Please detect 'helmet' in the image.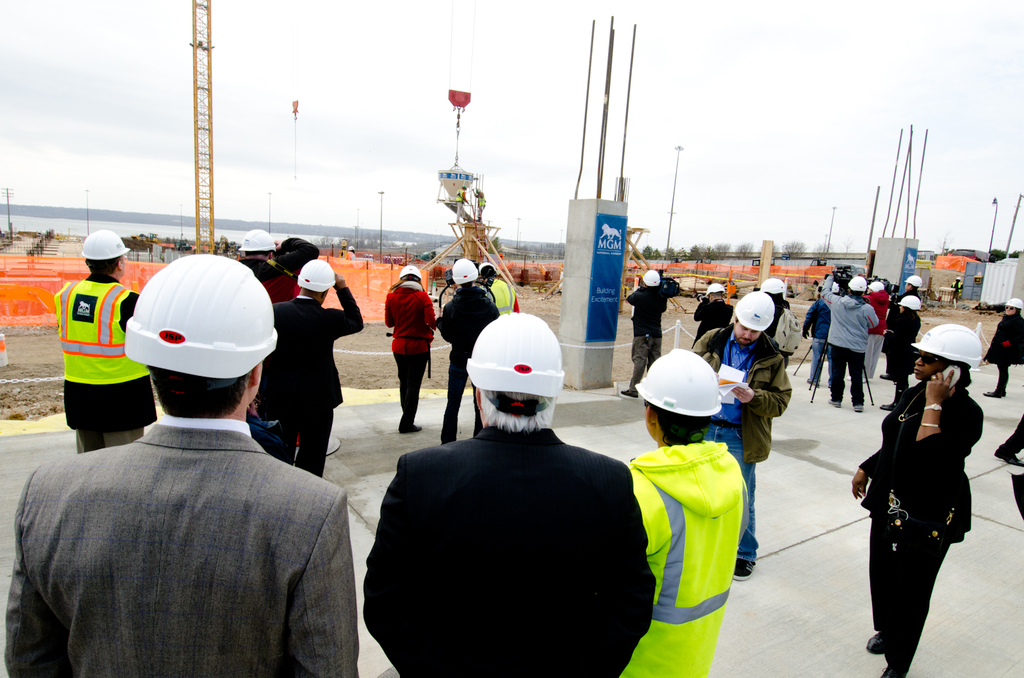
(297, 260, 337, 296).
